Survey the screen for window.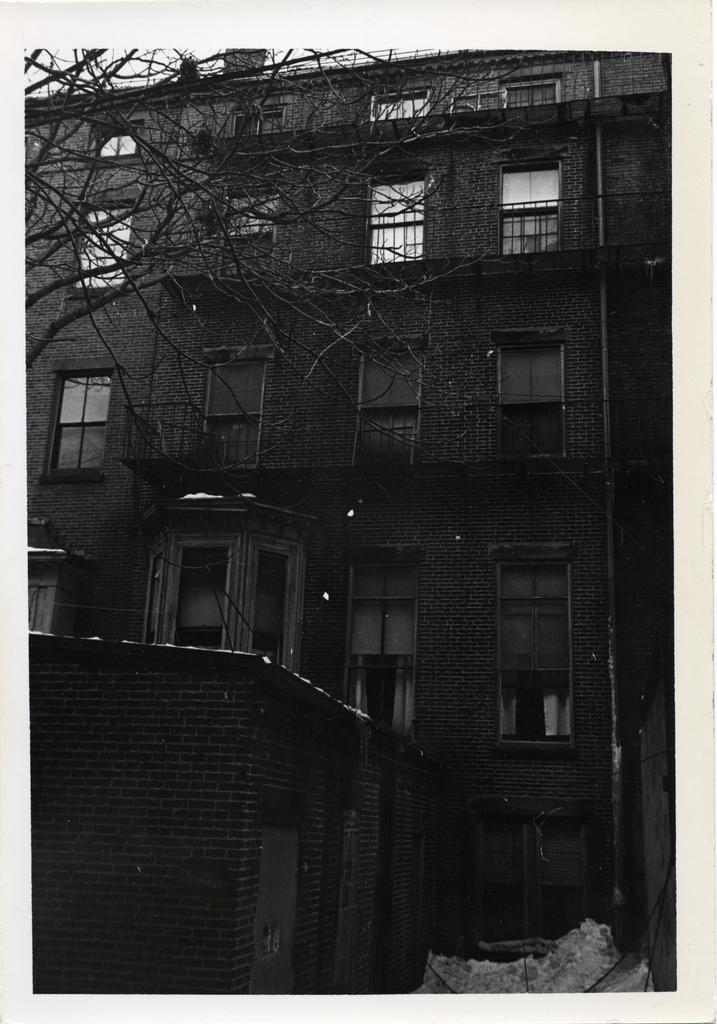
Survey found: box(69, 205, 140, 291).
